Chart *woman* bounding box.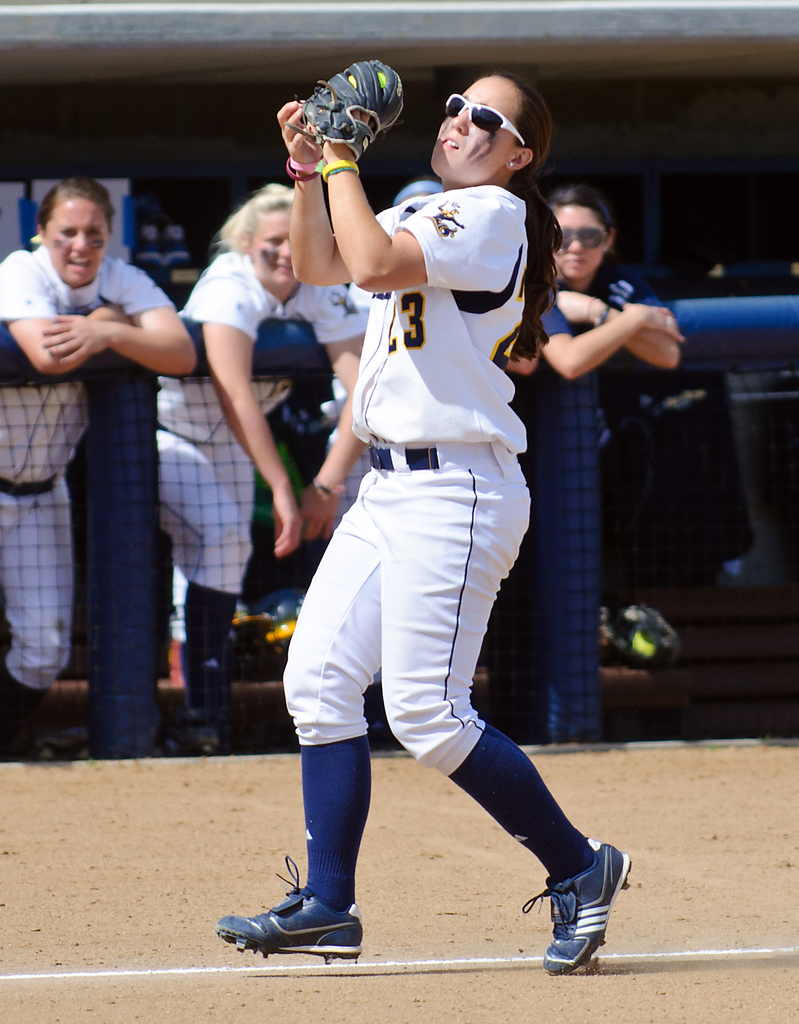
Charted: x1=219, y1=69, x2=642, y2=975.
